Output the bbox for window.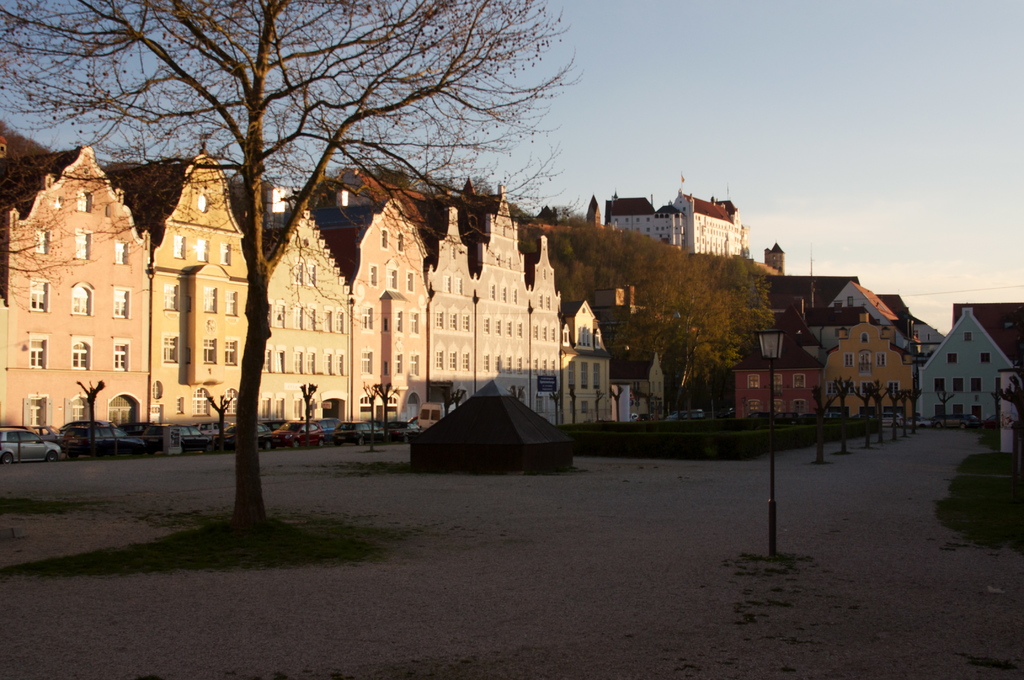
(left=110, top=284, right=132, bottom=318).
